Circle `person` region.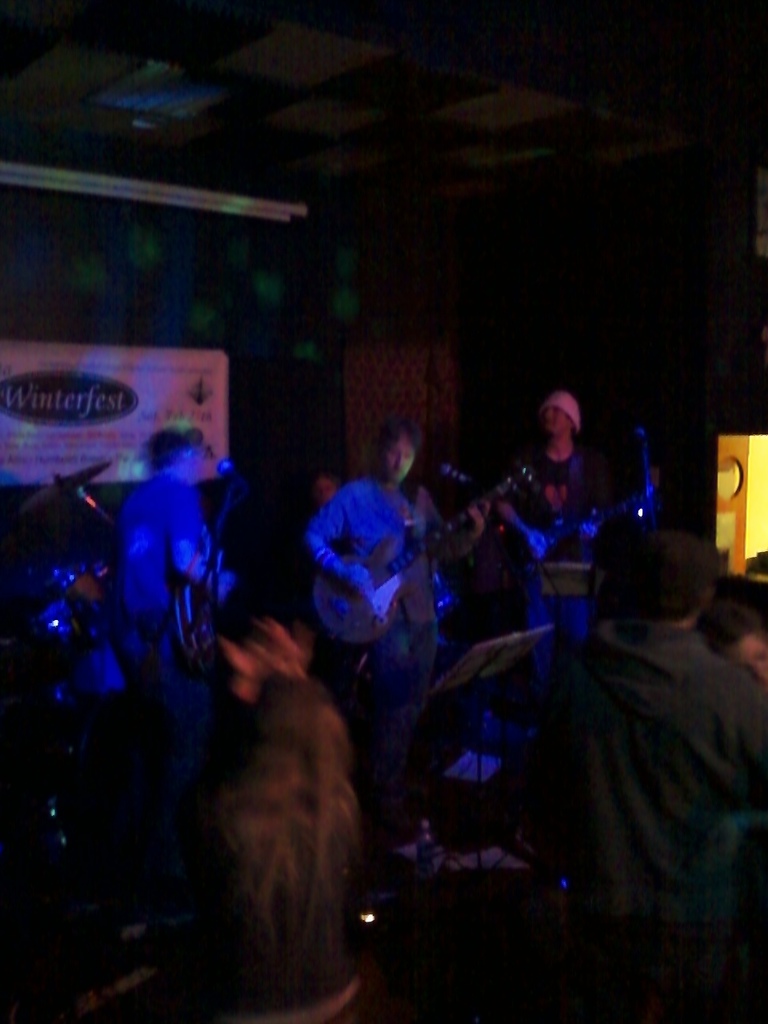
Region: Rect(318, 418, 494, 808).
